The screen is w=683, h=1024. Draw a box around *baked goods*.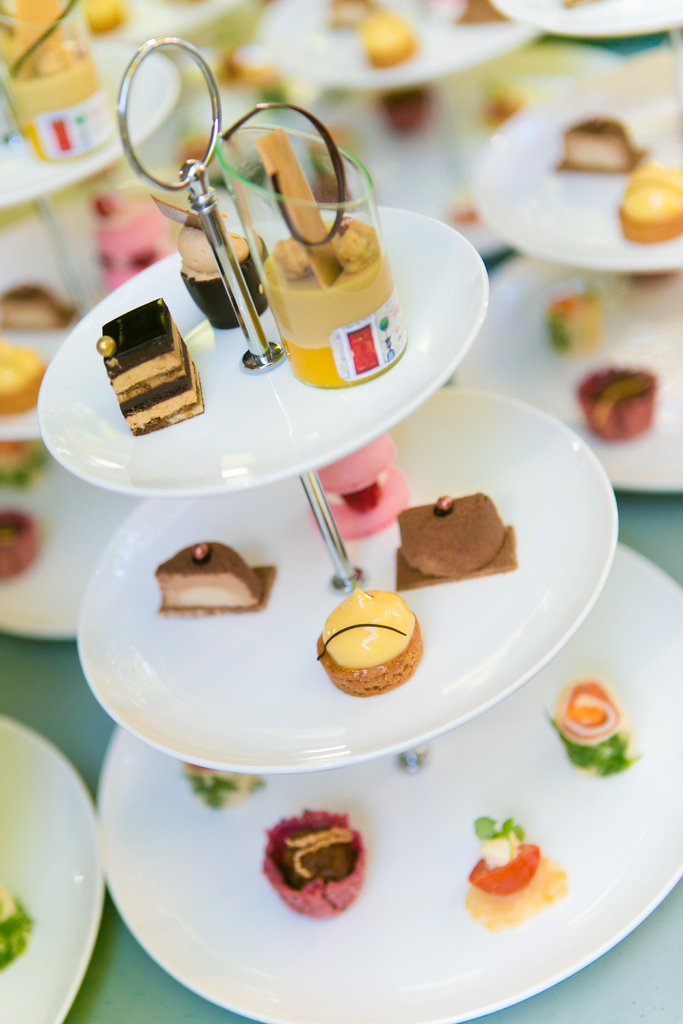
pyautogui.locateOnScreen(556, 113, 647, 170).
